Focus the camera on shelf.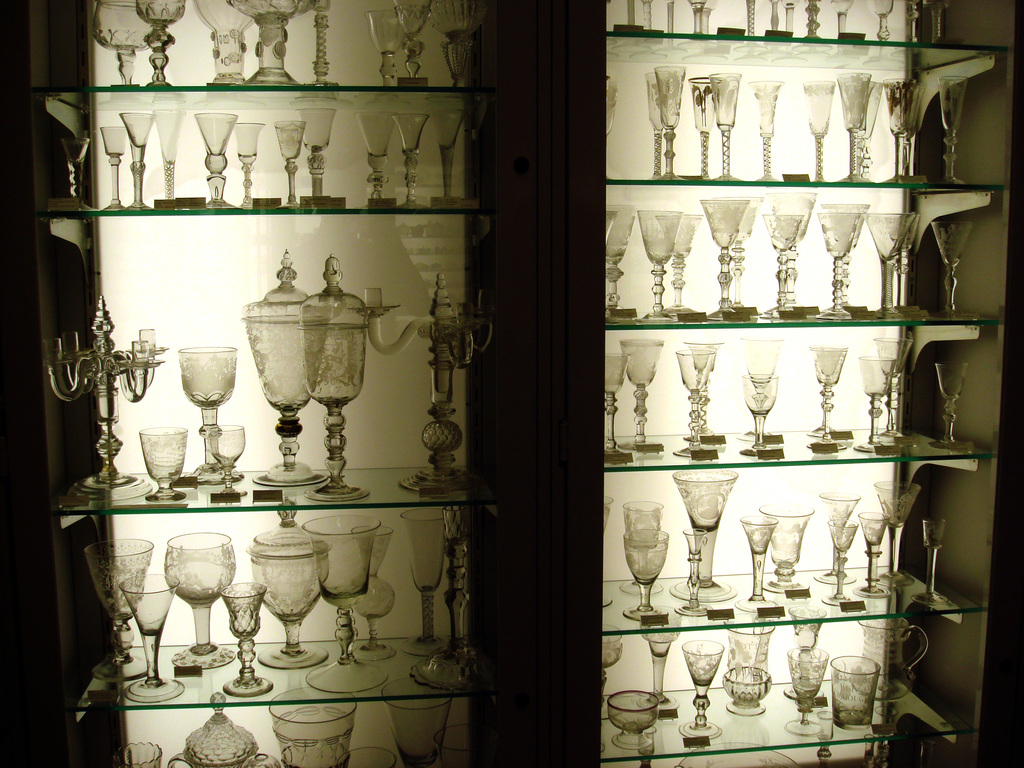
Focus region: {"x1": 83, "y1": 522, "x2": 472, "y2": 710}.
